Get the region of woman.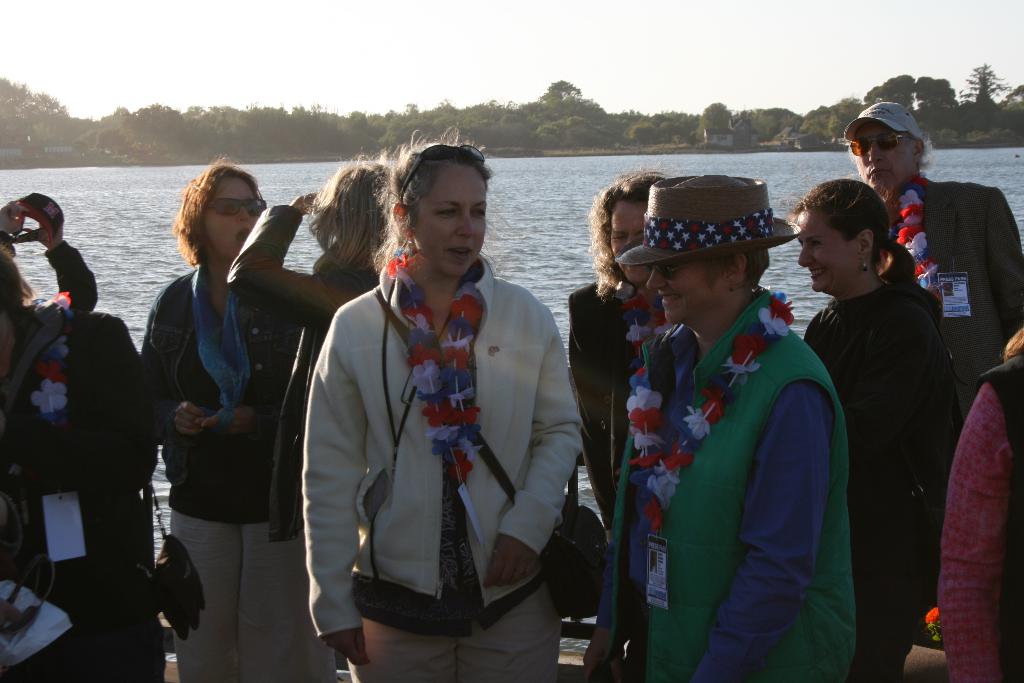
x1=617 y1=174 x2=858 y2=682.
